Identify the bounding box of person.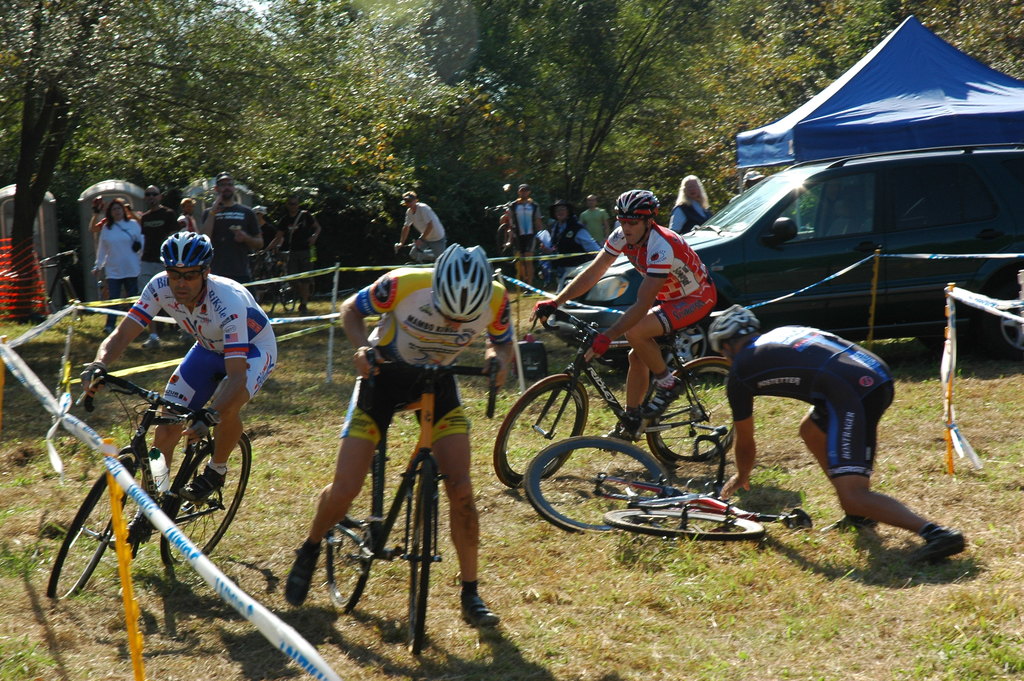
579, 188, 611, 246.
